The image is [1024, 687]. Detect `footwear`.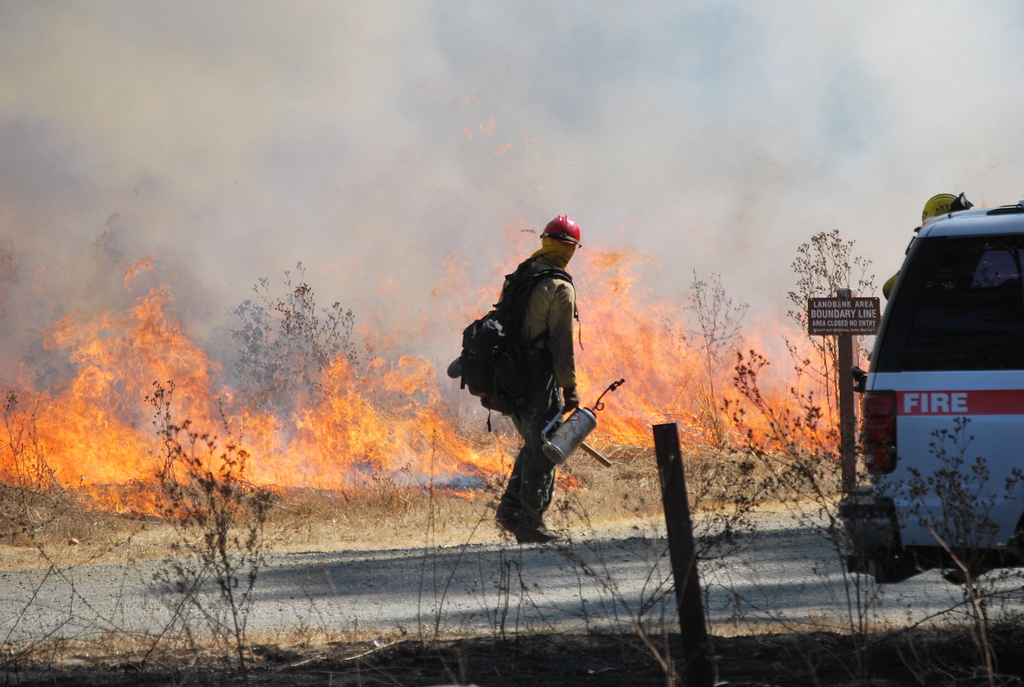
Detection: (left=512, top=521, right=568, bottom=544).
